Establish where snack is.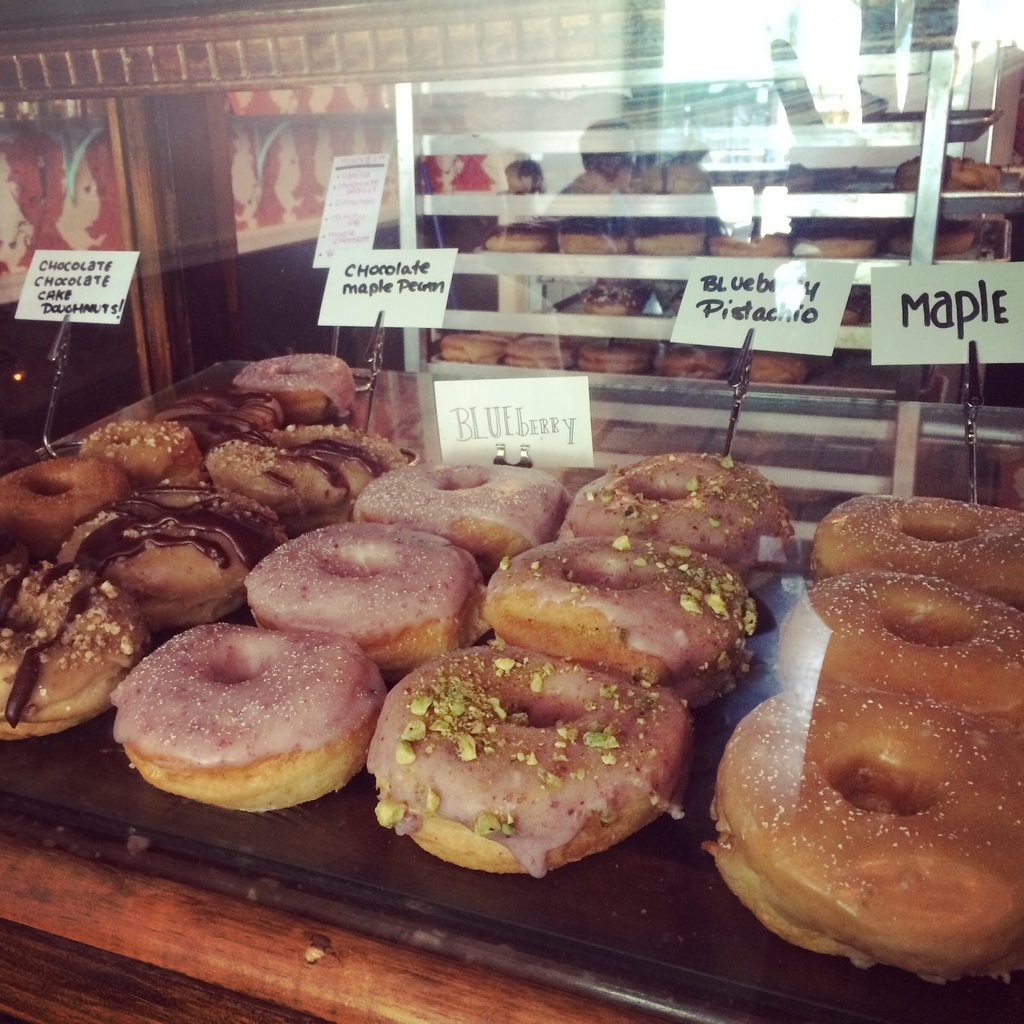
Established at crop(634, 227, 701, 257).
